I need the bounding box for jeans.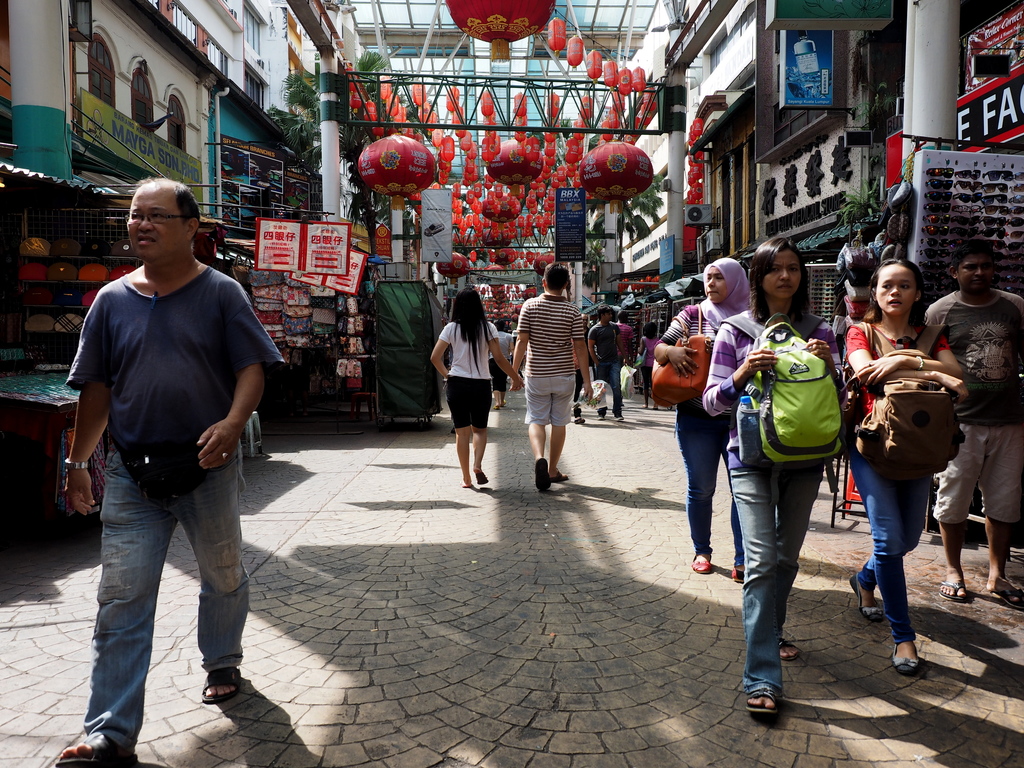
Here it is: x1=453, y1=369, x2=498, y2=429.
